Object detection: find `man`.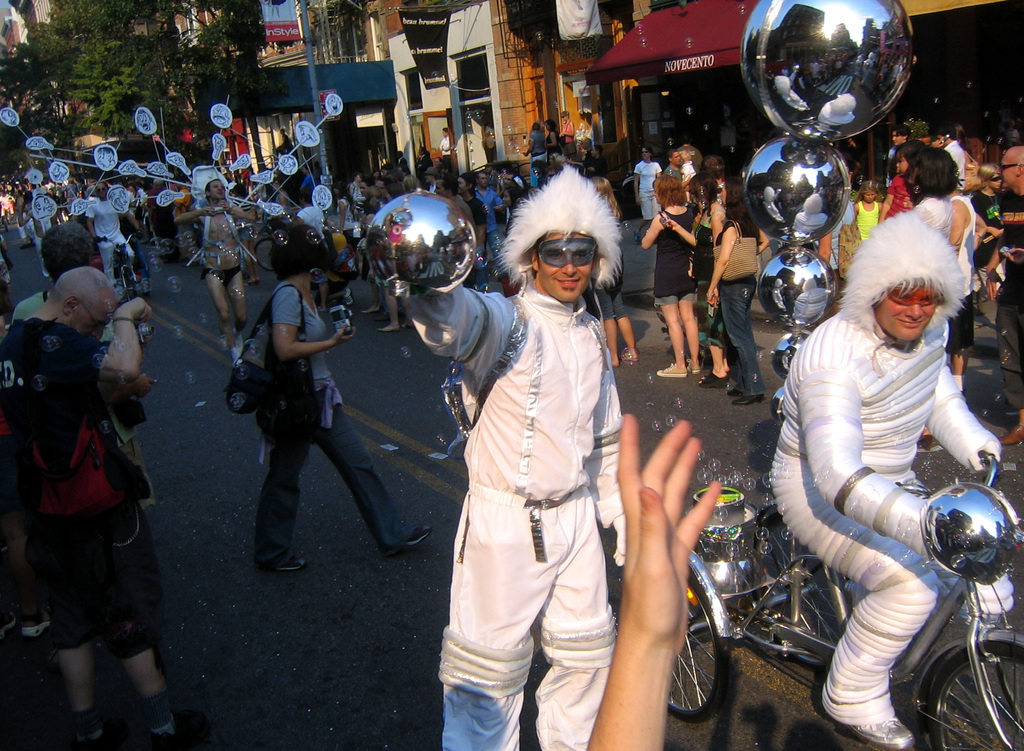
(21, 192, 53, 279).
